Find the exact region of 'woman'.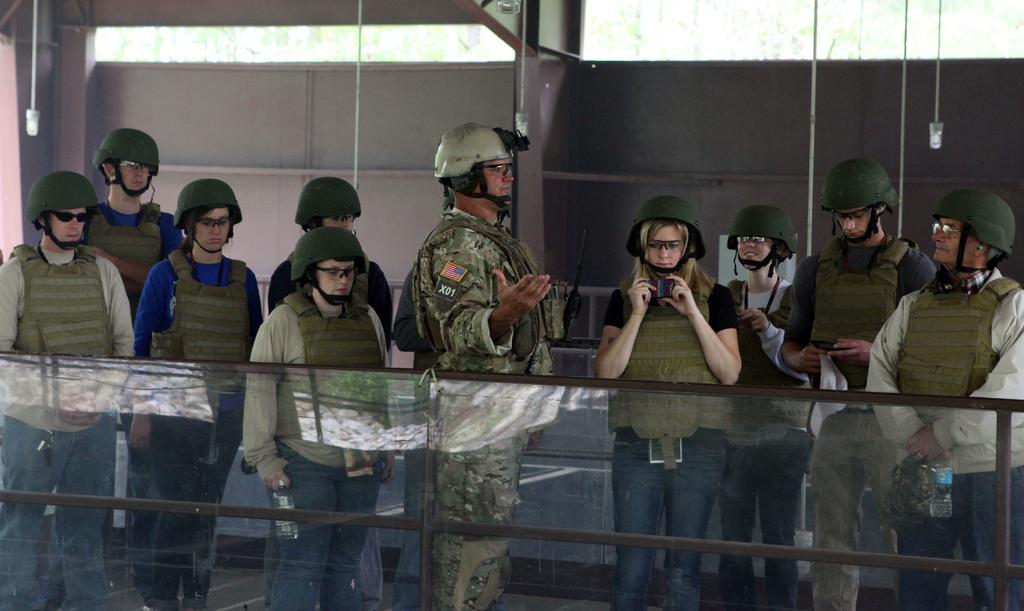
Exact region: x1=591, y1=194, x2=748, y2=608.
